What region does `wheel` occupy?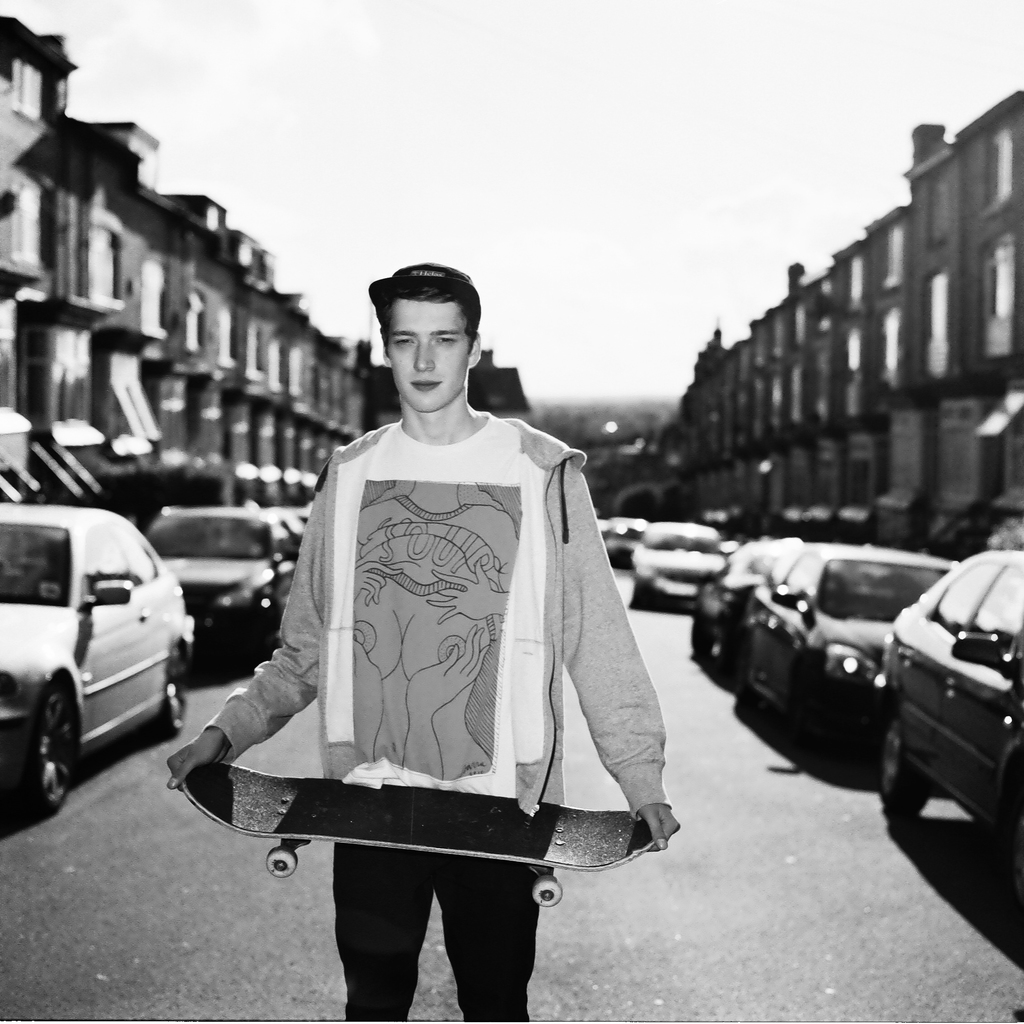
158,652,191,742.
